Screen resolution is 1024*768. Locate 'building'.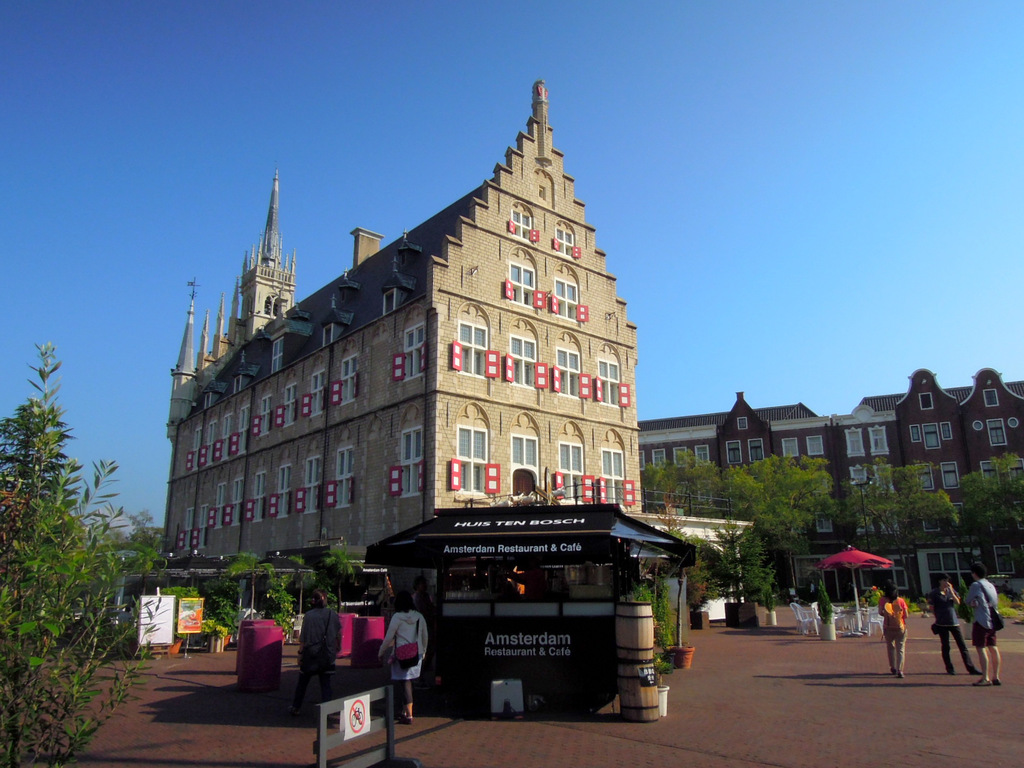
(641,369,1023,604).
